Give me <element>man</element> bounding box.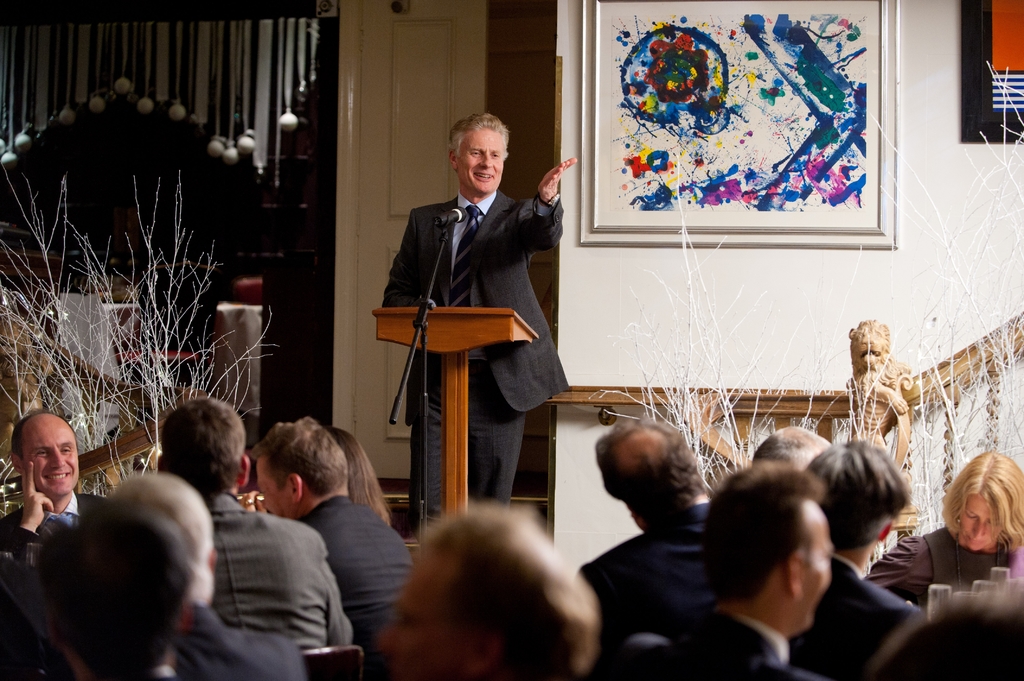
582, 417, 736, 657.
